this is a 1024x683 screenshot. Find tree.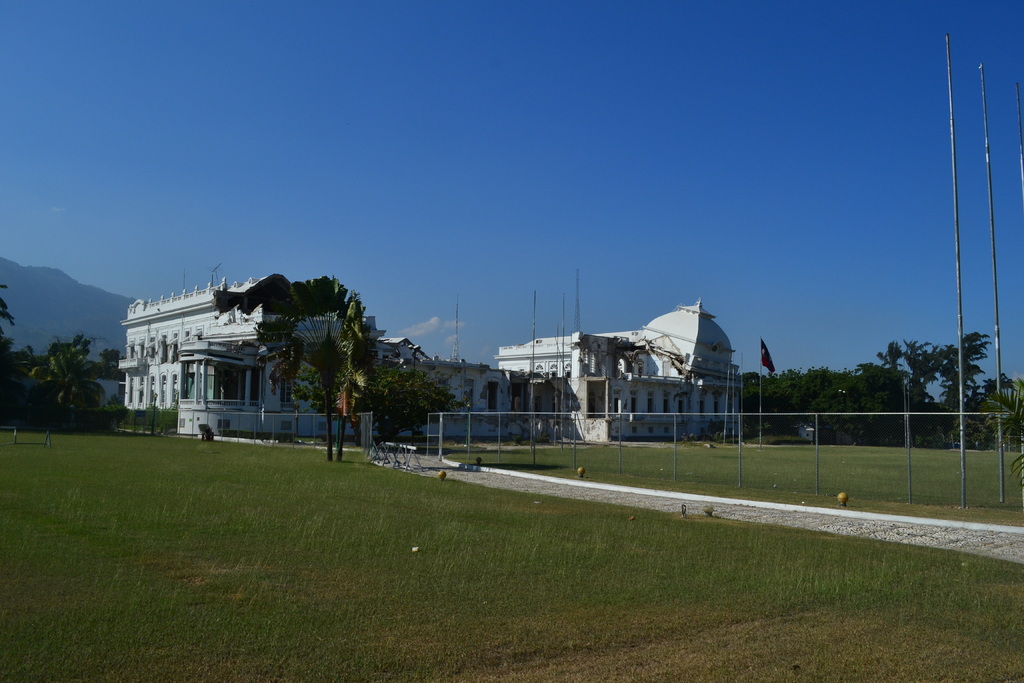
Bounding box: (left=0, top=279, right=15, bottom=417).
